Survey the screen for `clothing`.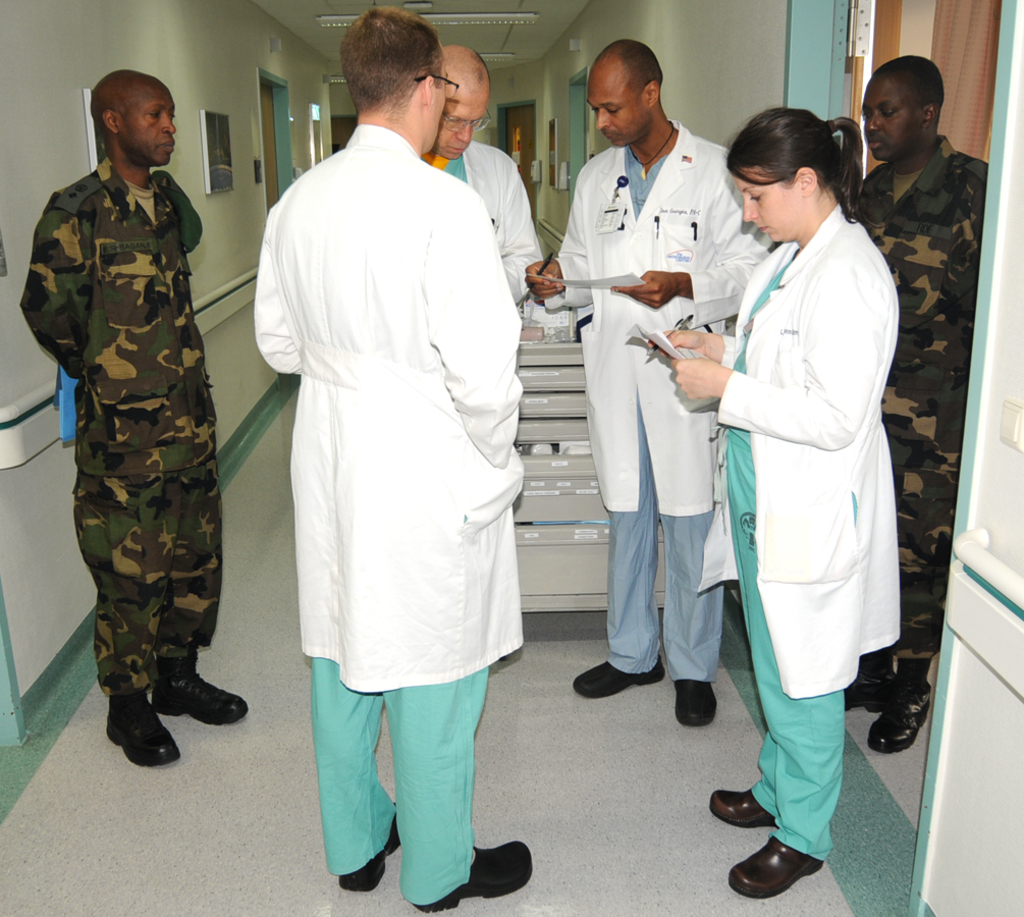
Survey found: BBox(254, 123, 524, 907).
